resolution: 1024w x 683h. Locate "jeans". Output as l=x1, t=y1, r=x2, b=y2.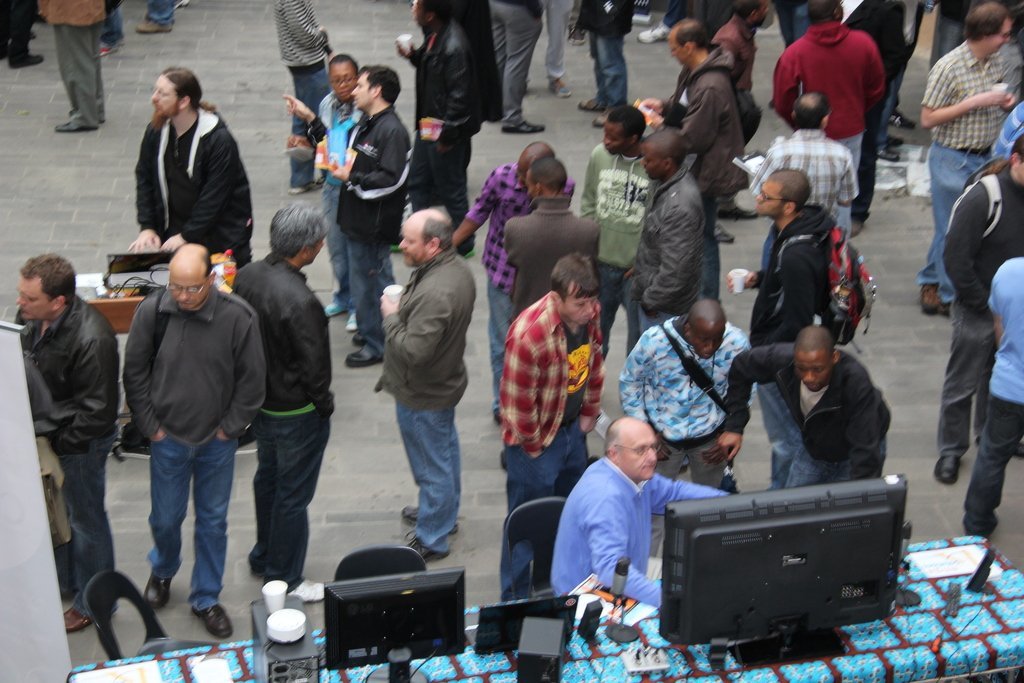
l=503, t=406, r=597, b=600.
